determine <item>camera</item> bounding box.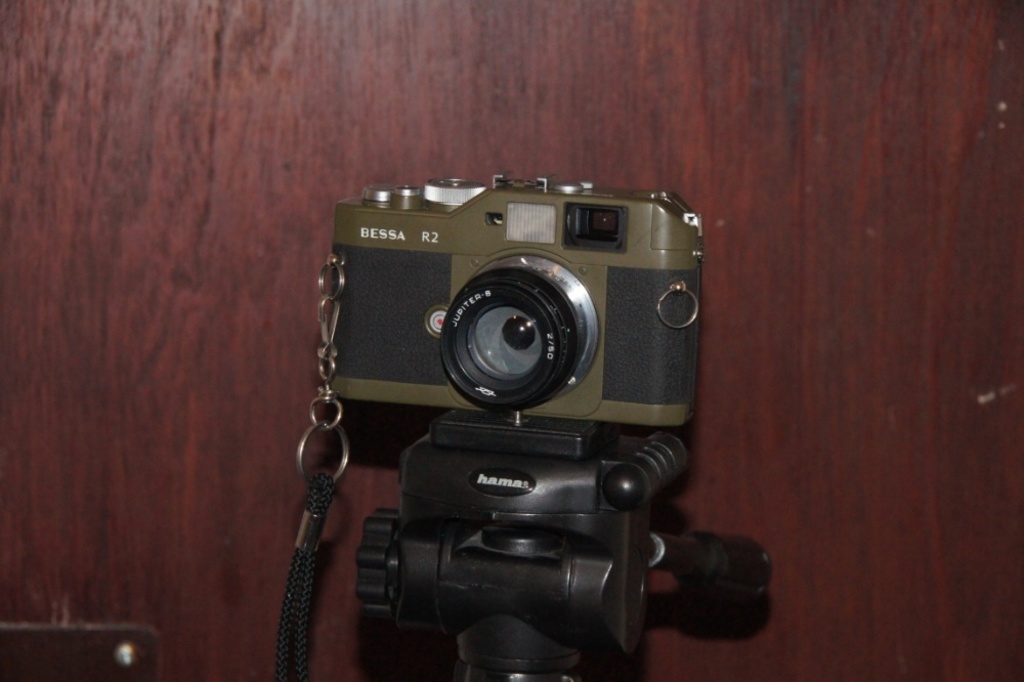
Determined: <bbox>265, 163, 714, 640</bbox>.
